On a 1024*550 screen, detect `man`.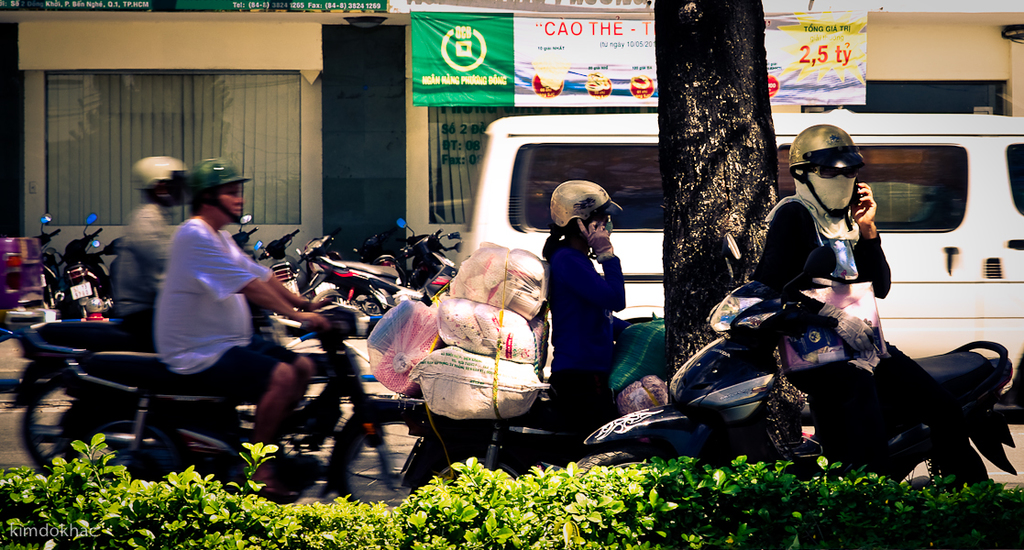
rect(131, 179, 274, 414).
